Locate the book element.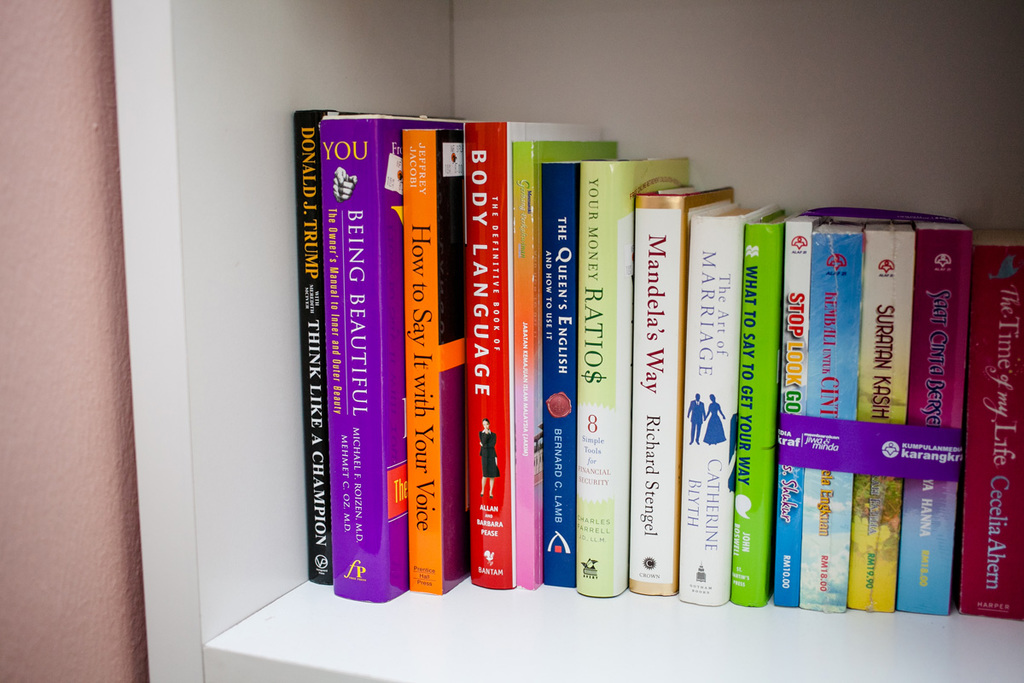
Element bbox: {"left": 540, "top": 148, "right": 655, "bottom": 588}.
